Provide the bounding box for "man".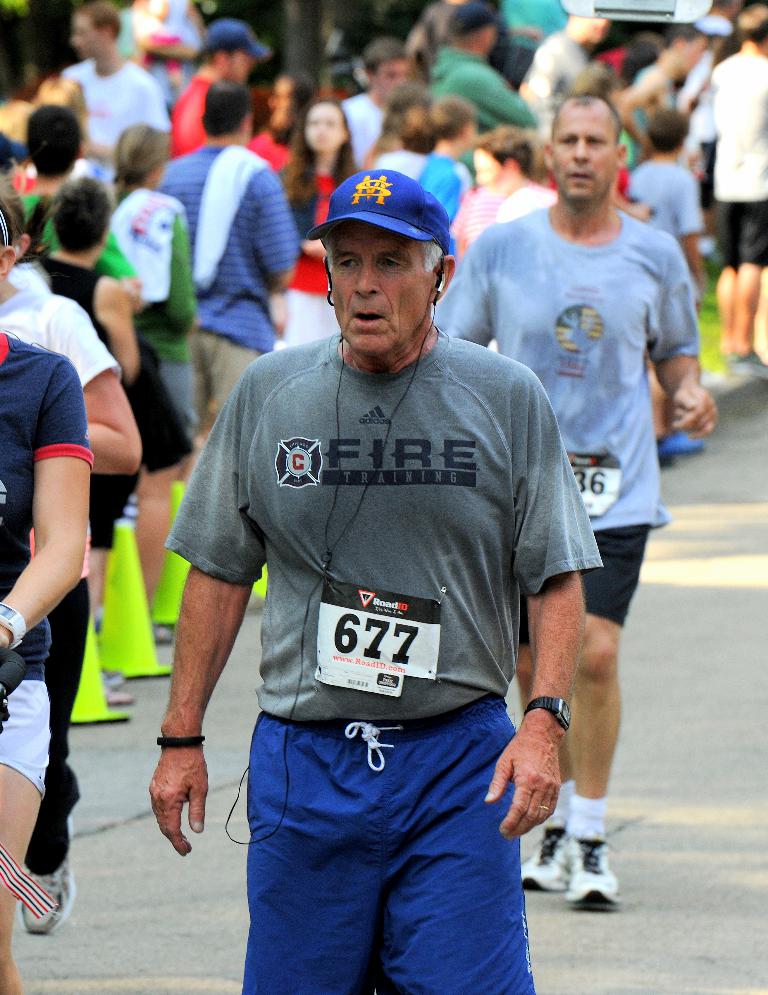
(left=333, top=35, right=426, bottom=178).
